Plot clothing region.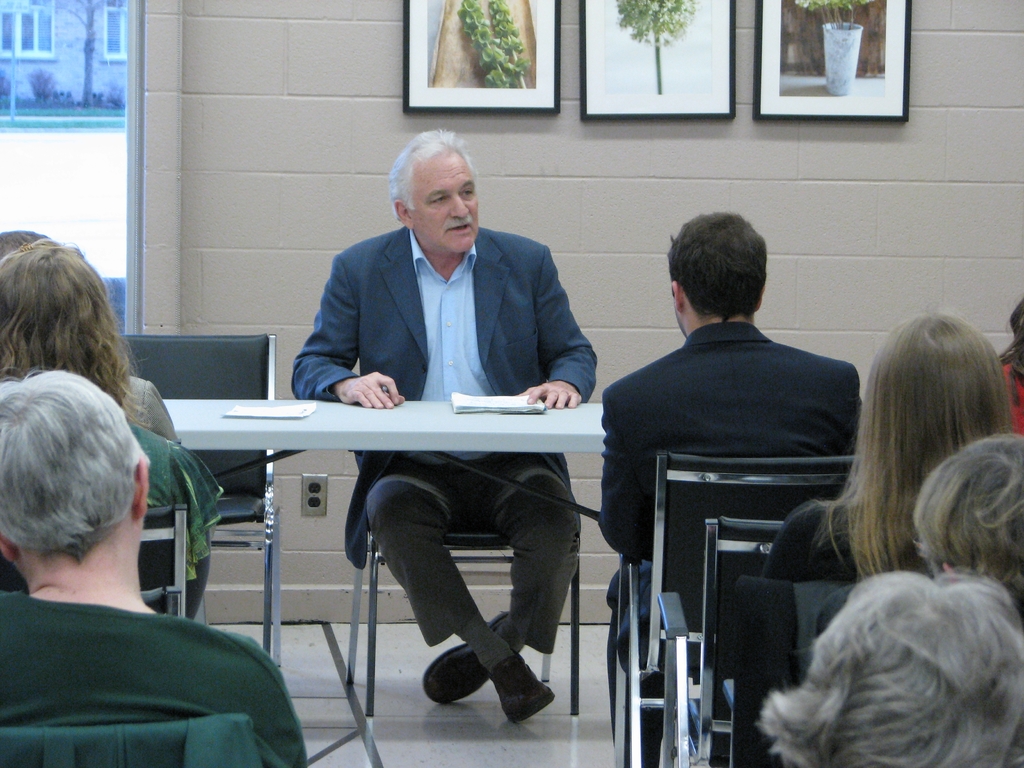
Plotted at 759 490 871 604.
